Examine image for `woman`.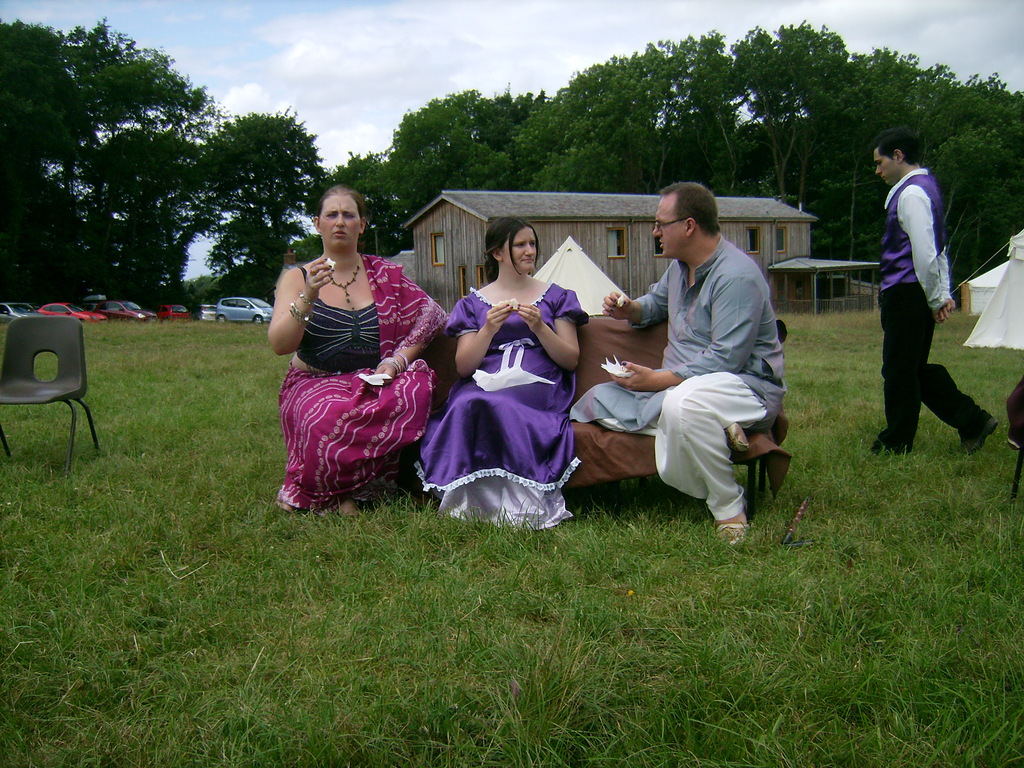
Examination result: region(411, 212, 587, 534).
